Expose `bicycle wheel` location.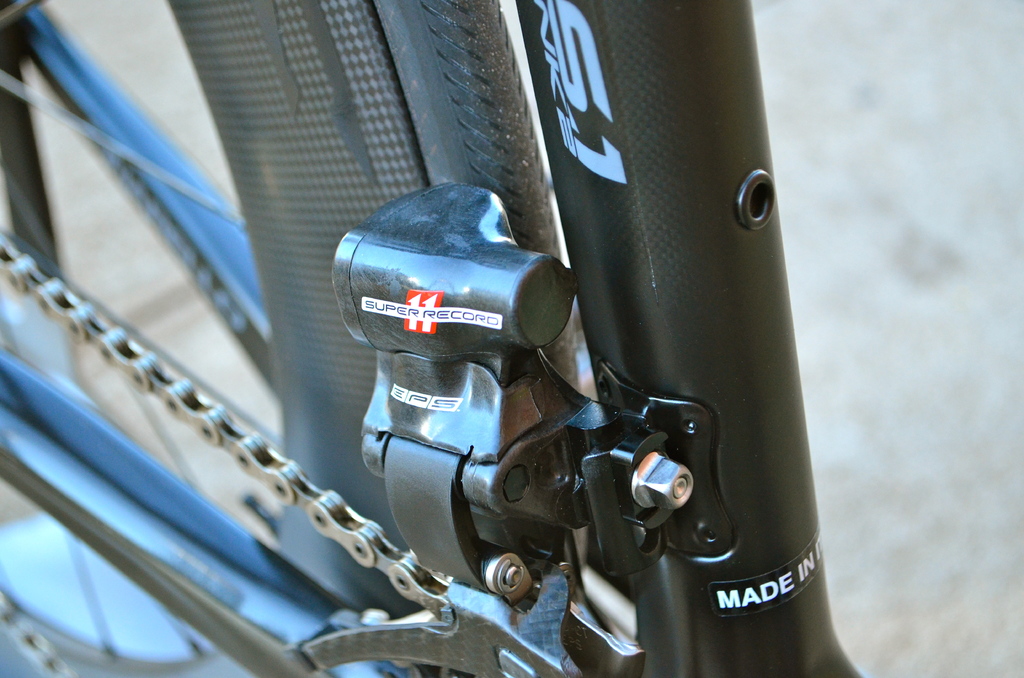
Exposed at {"left": 0, "top": 0, "right": 580, "bottom": 677}.
